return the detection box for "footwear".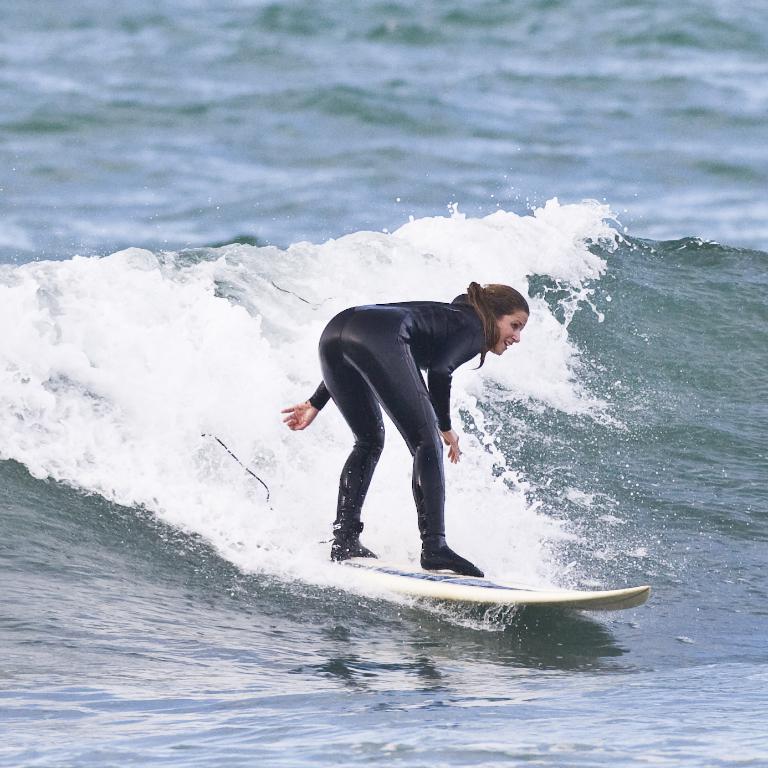
rect(419, 529, 483, 582).
